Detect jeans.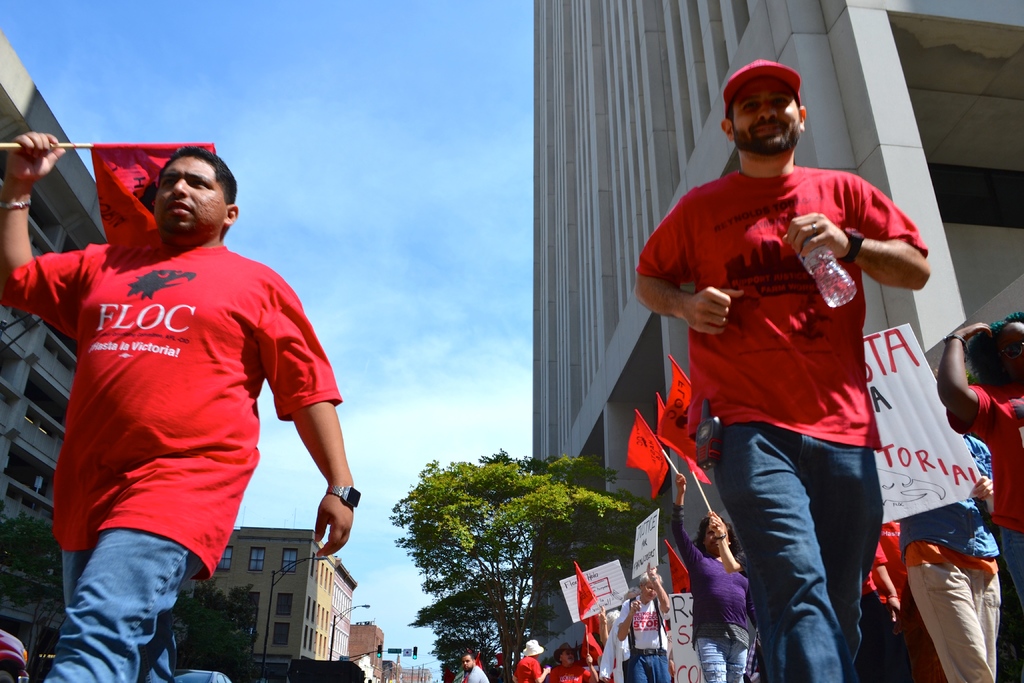
Detected at l=692, t=632, r=743, b=682.
